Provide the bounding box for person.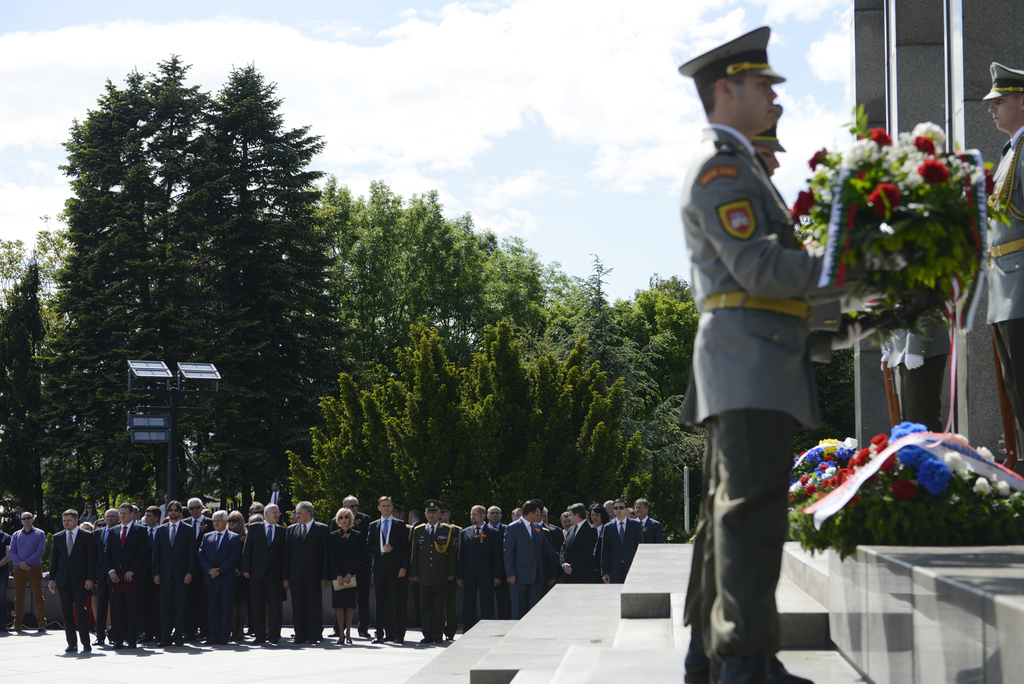
Rect(502, 499, 546, 621).
